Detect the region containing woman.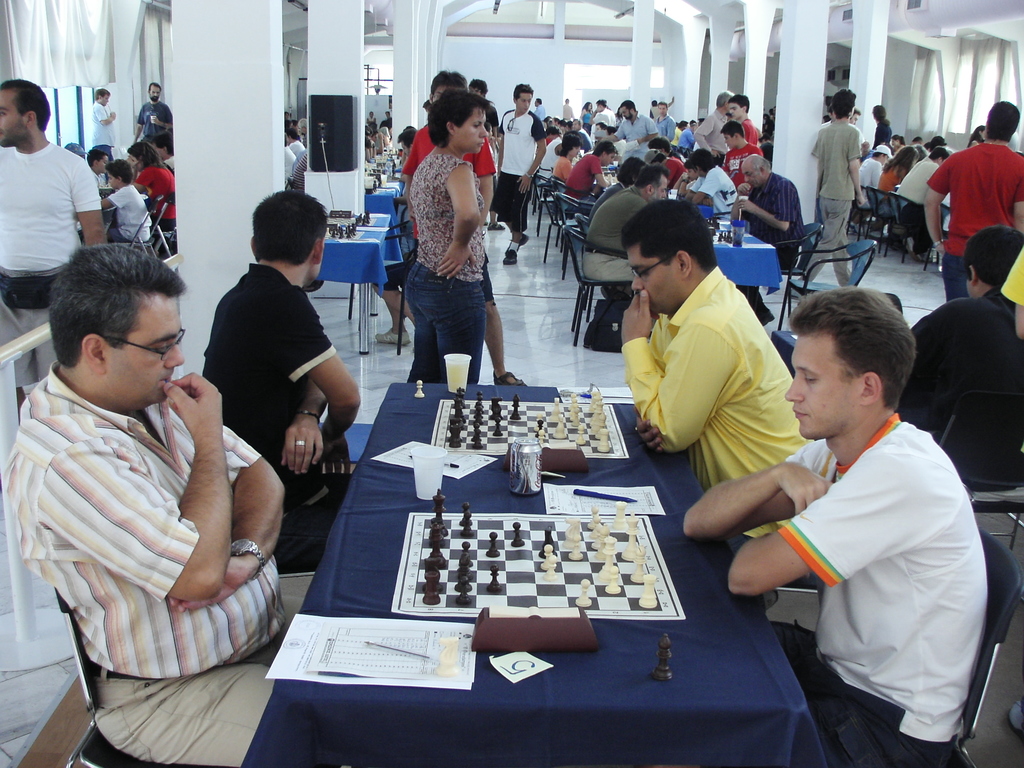
{"x1": 127, "y1": 141, "x2": 177, "y2": 232}.
